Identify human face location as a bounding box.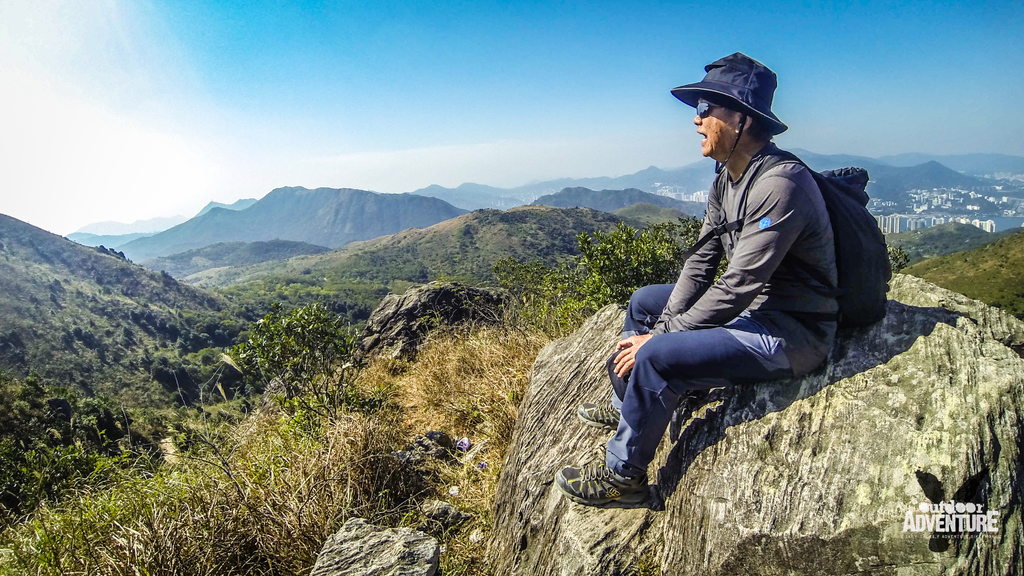
bbox=(696, 96, 740, 159).
